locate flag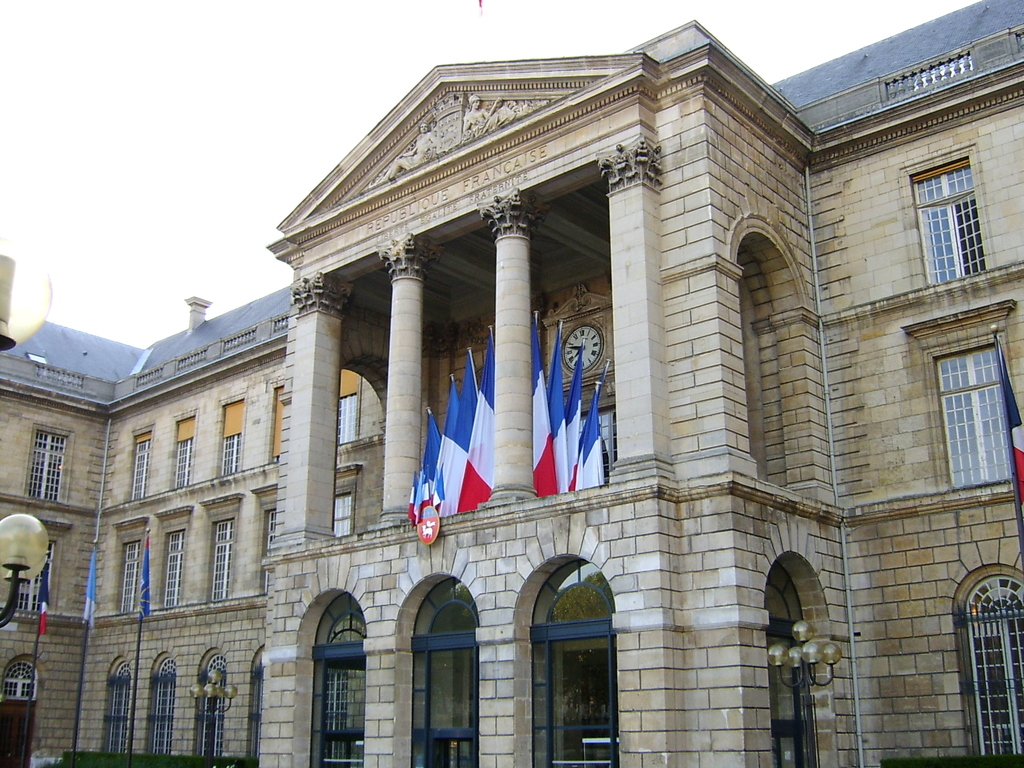
33:544:57:633
